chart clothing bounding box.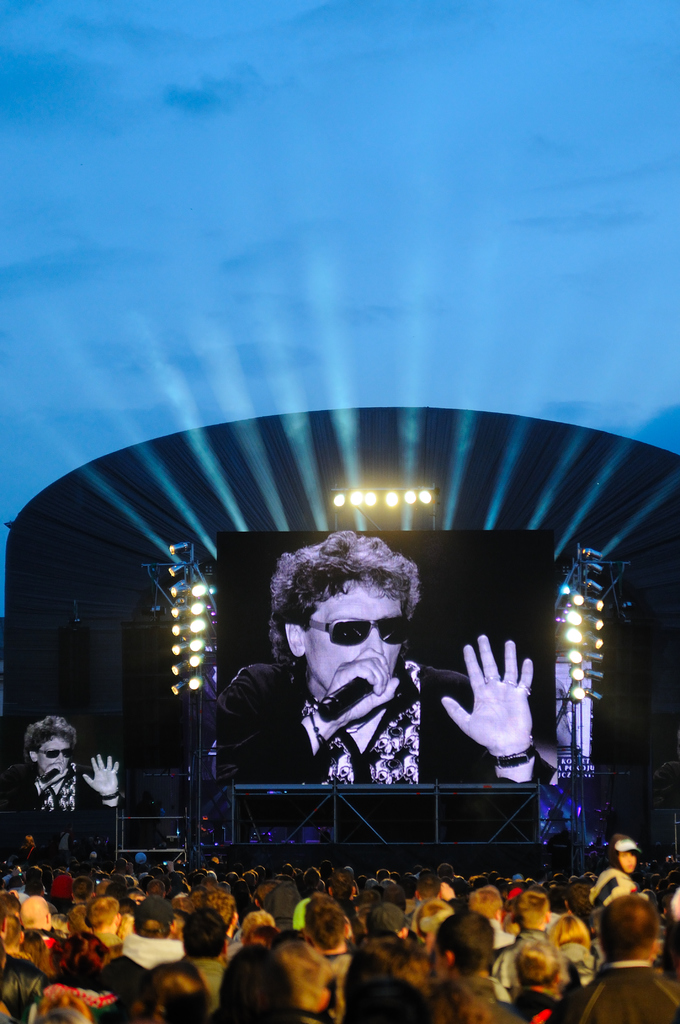
Charted: region(20, 776, 106, 839).
